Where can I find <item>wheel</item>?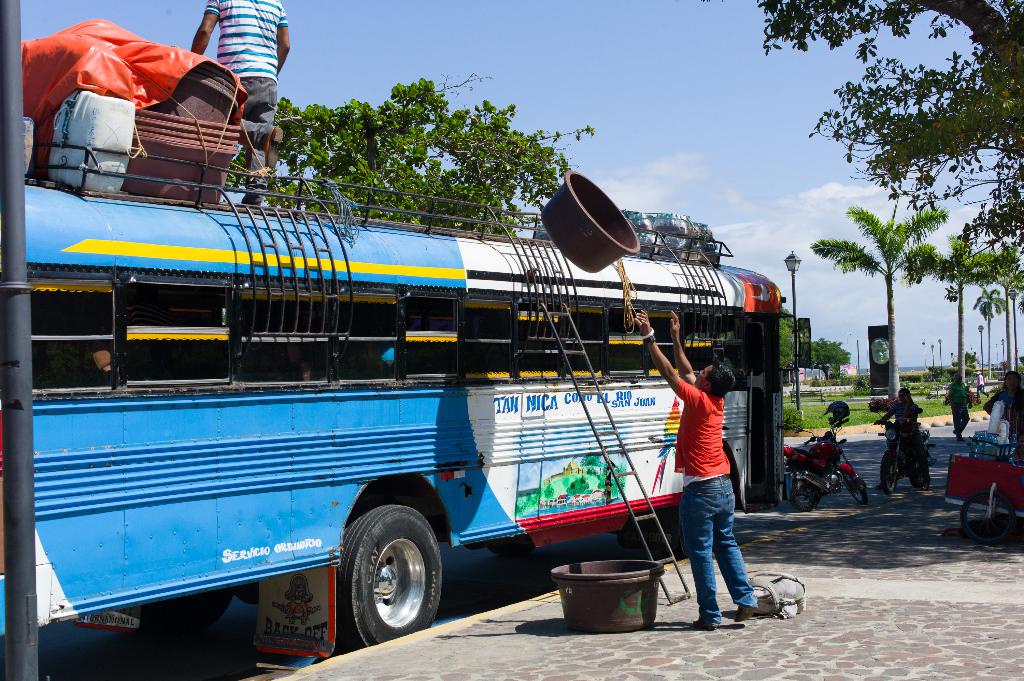
You can find it at locate(143, 589, 232, 636).
